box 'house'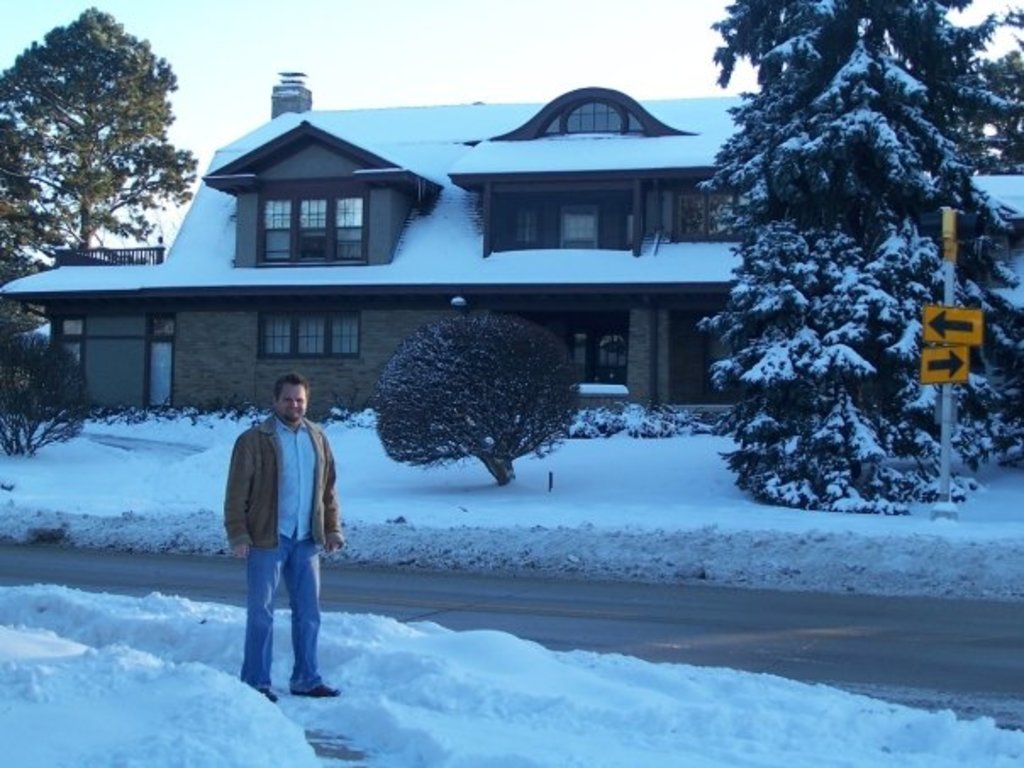
[68, 58, 765, 522]
